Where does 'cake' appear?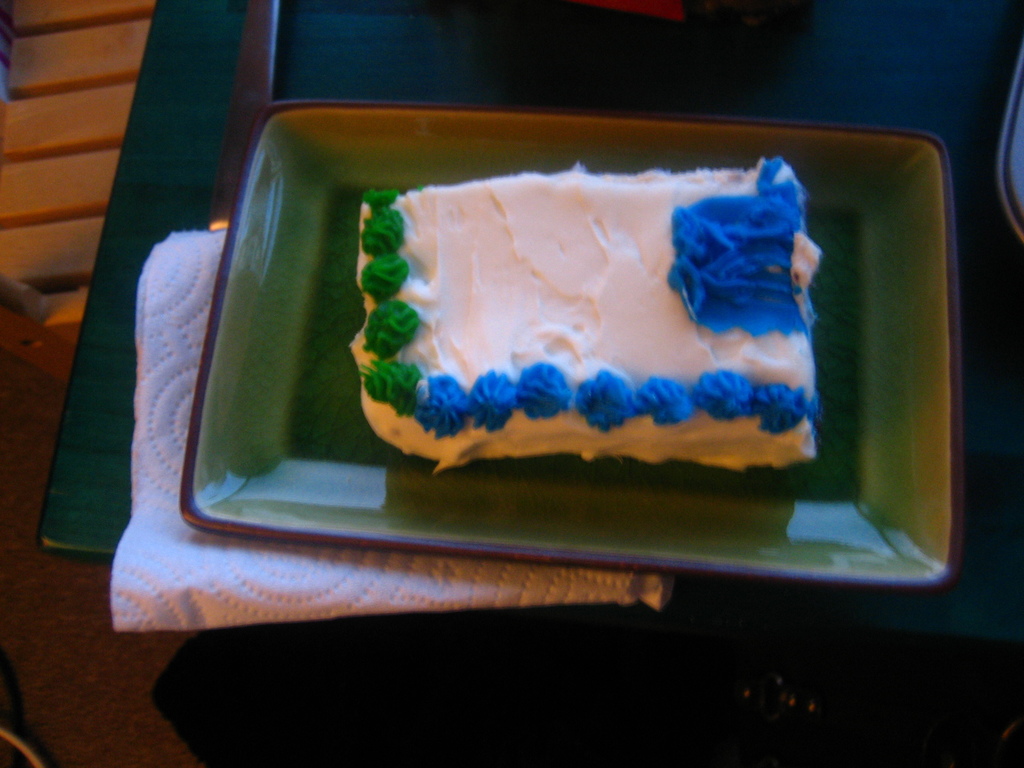
Appears at (353, 159, 816, 471).
